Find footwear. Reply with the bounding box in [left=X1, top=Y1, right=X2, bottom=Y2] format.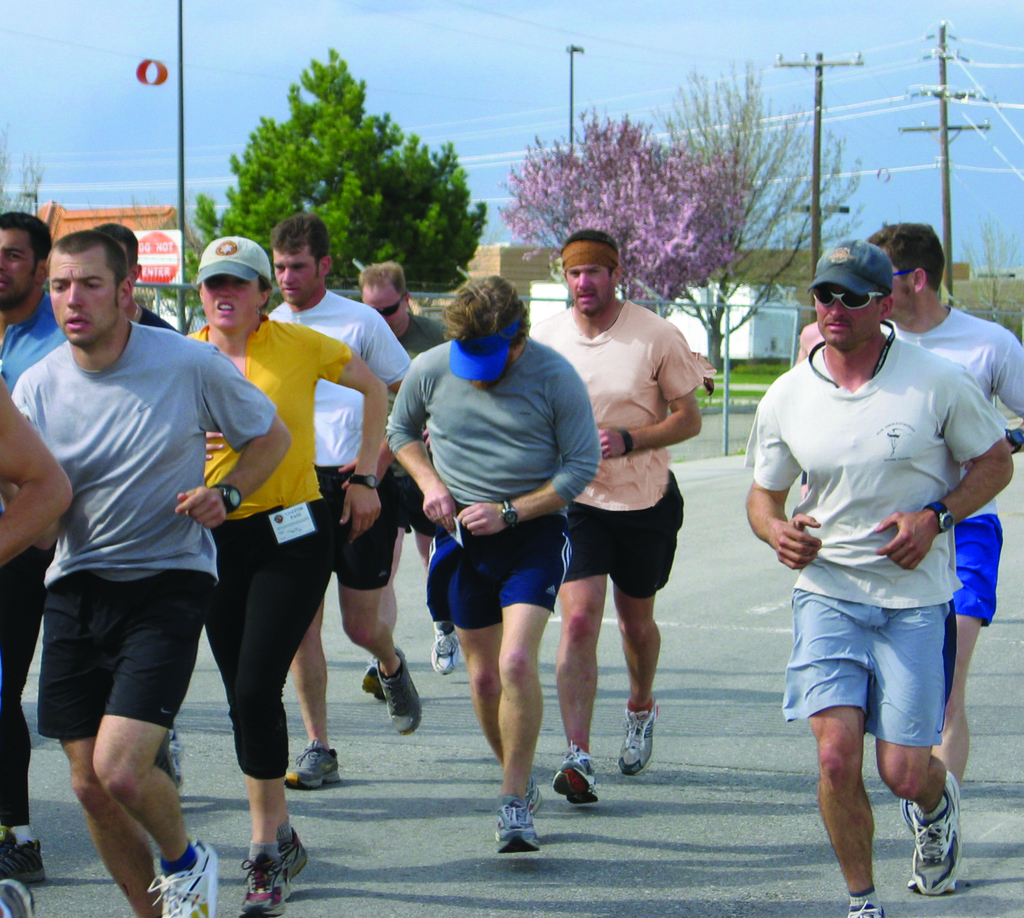
[left=146, top=836, right=216, bottom=917].
